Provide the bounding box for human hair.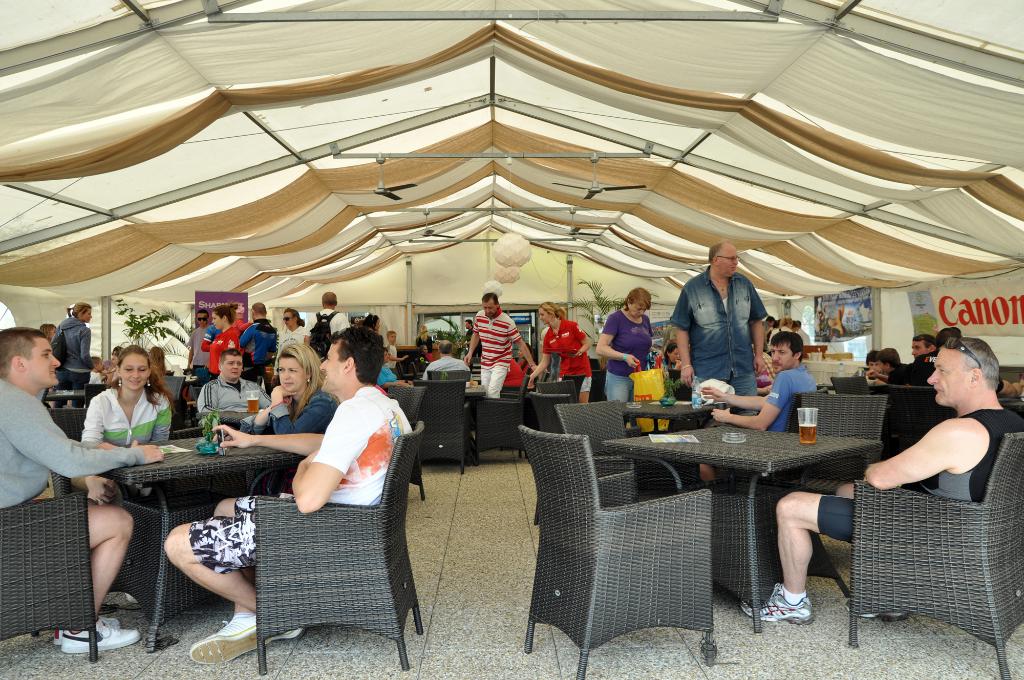
crop(108, 344, 171, 410).
